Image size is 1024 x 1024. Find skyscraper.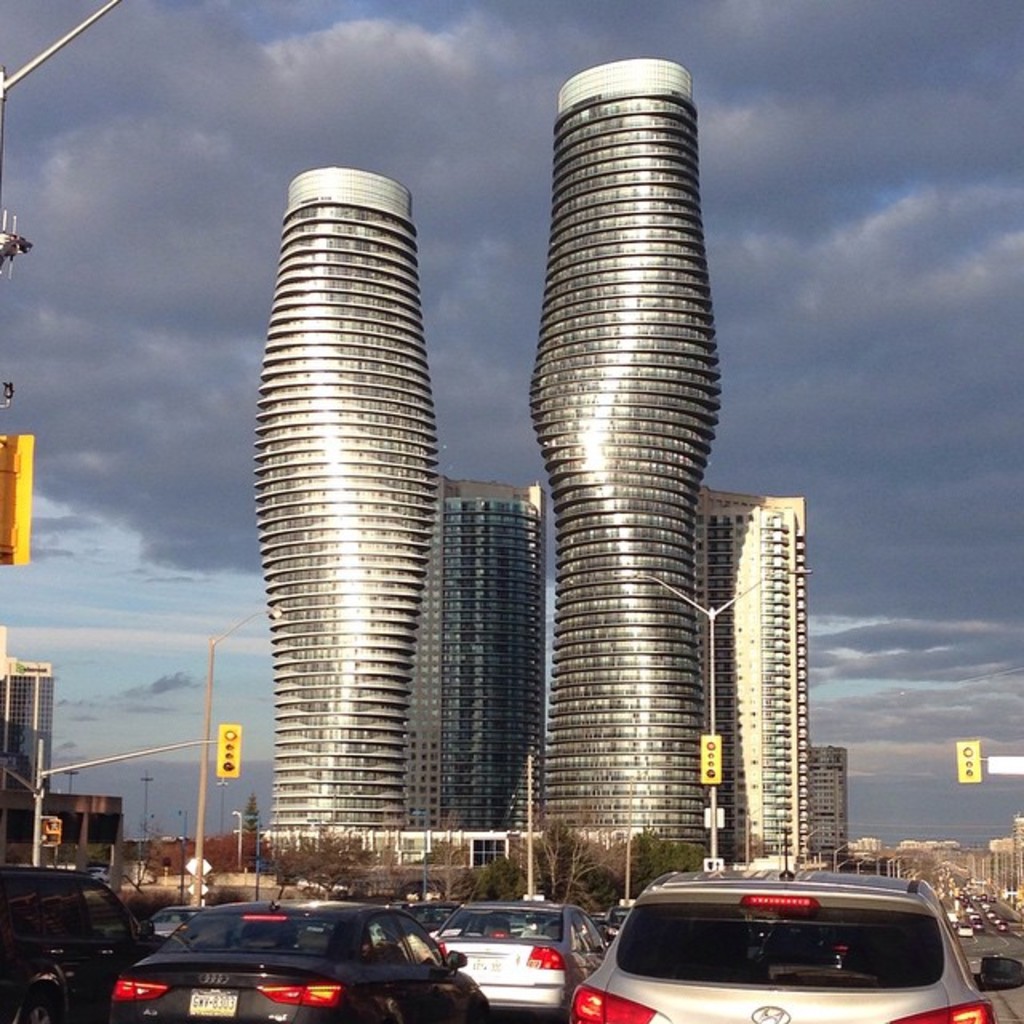
x1=405 y1=475 x2=555 y2=835.
